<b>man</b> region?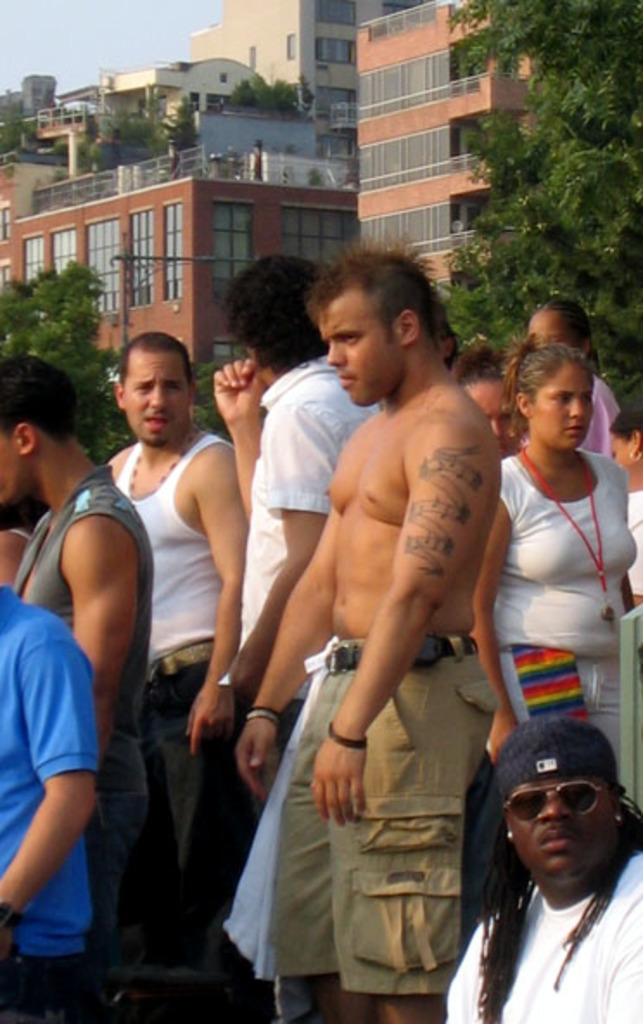
BBox(442, 718, 640, 1022)
